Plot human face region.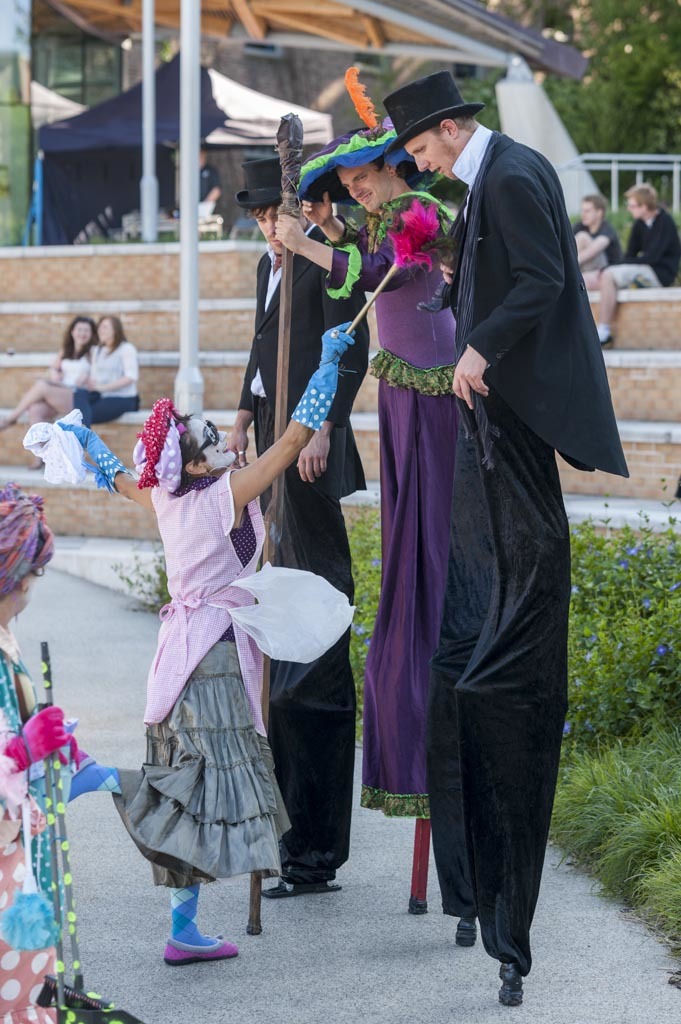
Plotted at 95, 316, 113, 343.
